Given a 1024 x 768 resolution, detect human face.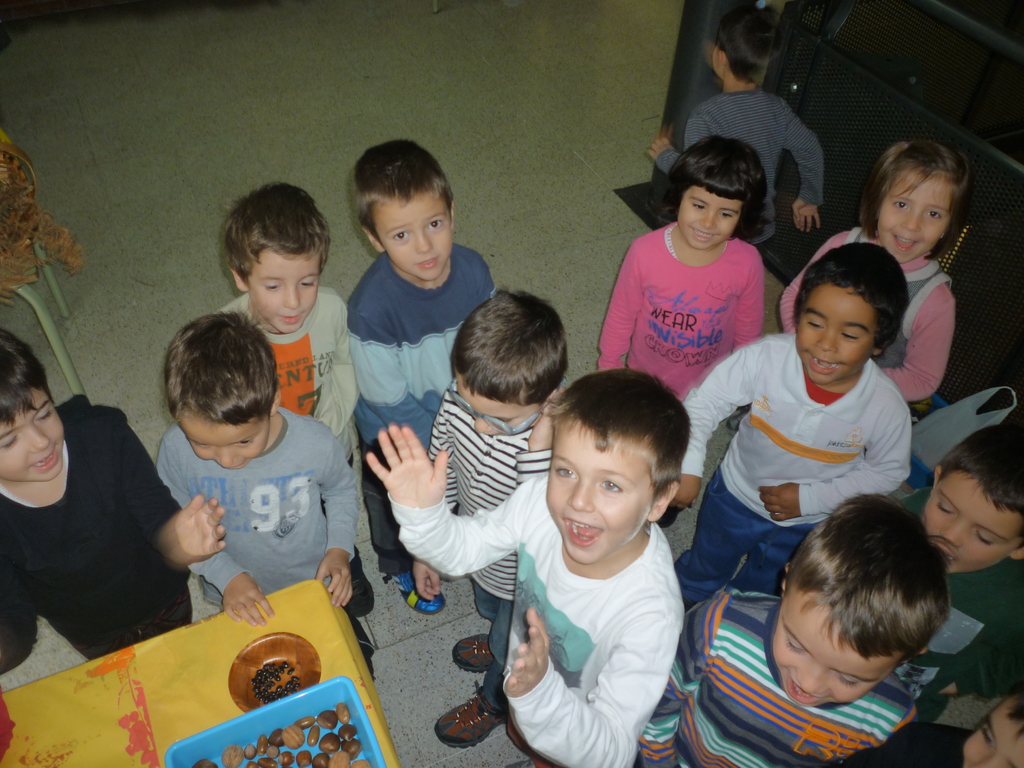
<box>545,415,650,569</box>.
